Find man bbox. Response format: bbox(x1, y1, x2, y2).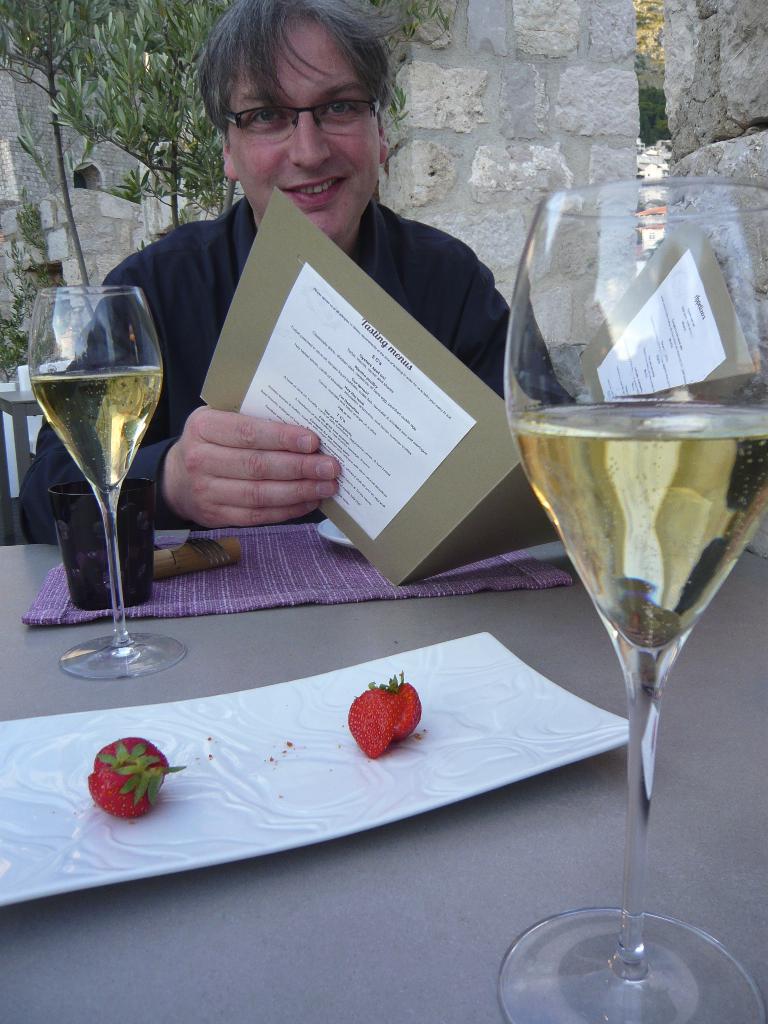
bbox(70, 35, 565, 605).
